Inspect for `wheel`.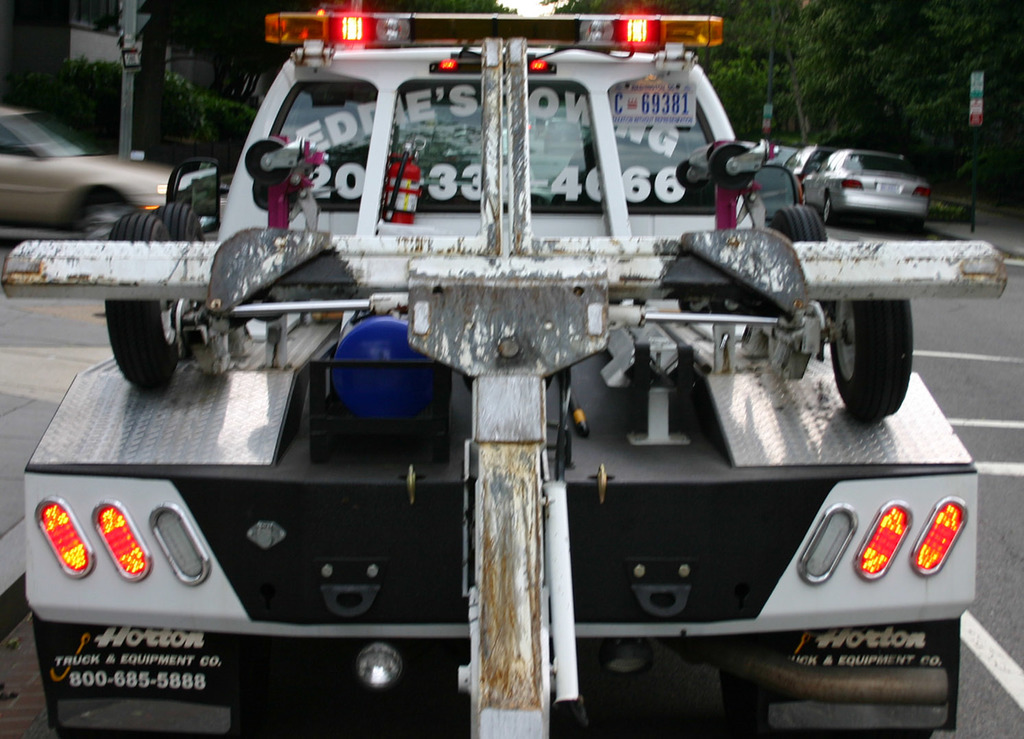
Inspection: <bbox>824, 294, 915, 424</bbox>.
